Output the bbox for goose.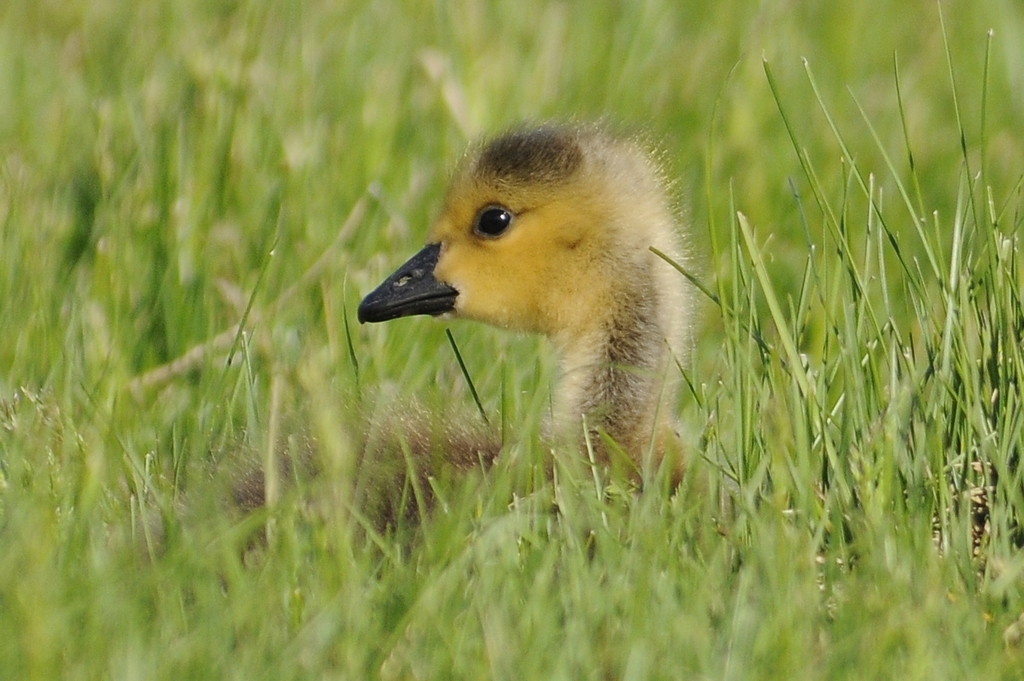
<box>230,120,707,521</box>.
